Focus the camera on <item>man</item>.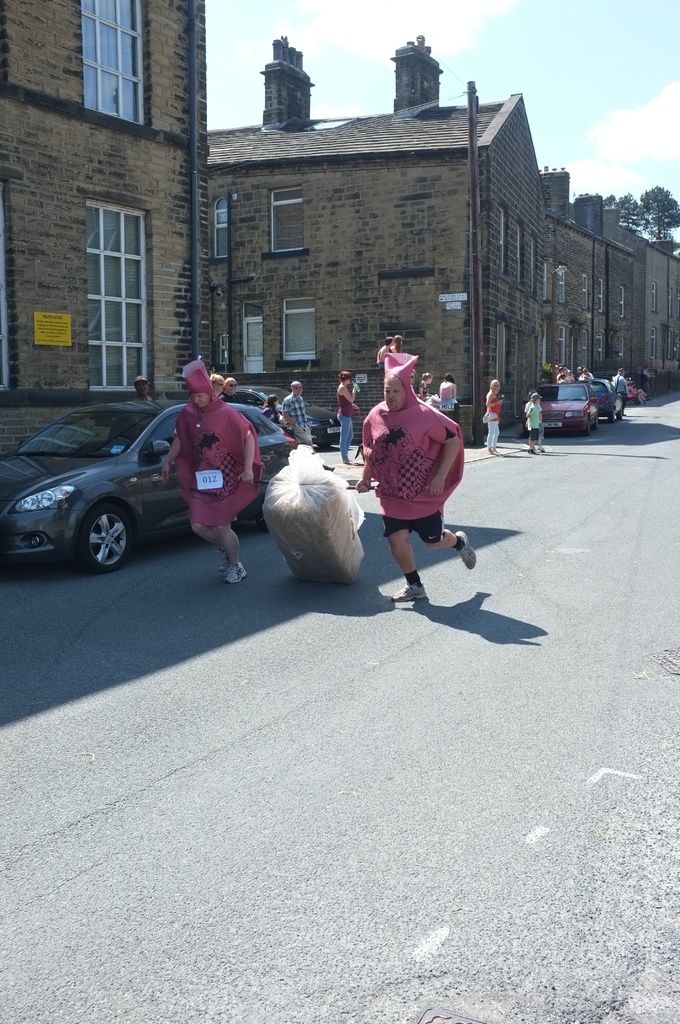
Focus region: BBox(282, 379, 316, 449).
